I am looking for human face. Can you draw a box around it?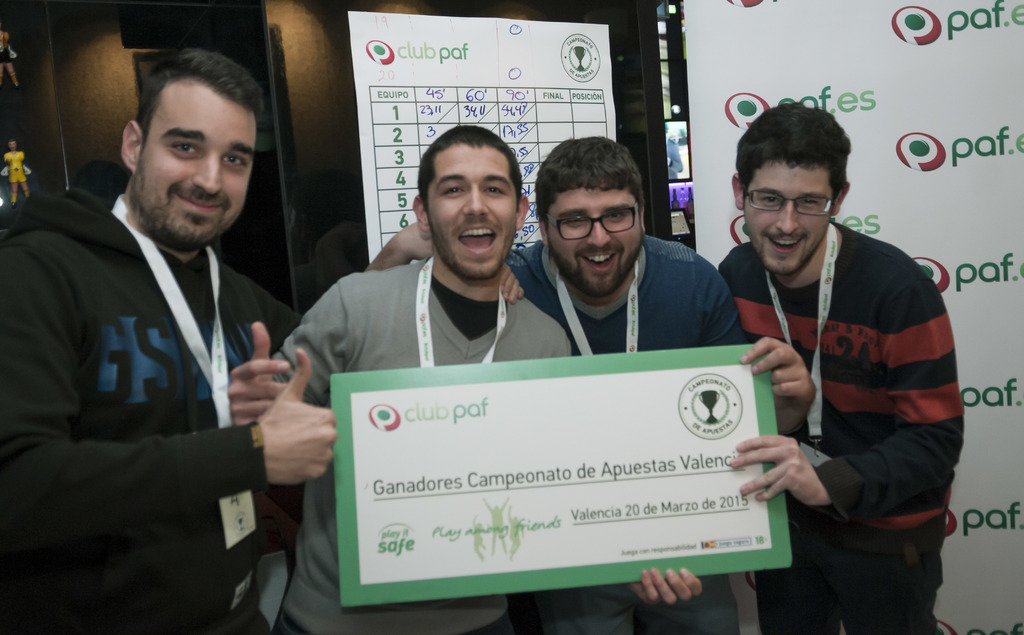
Sure, the bounding box is <region>742, 157, 836, 270</region>.
